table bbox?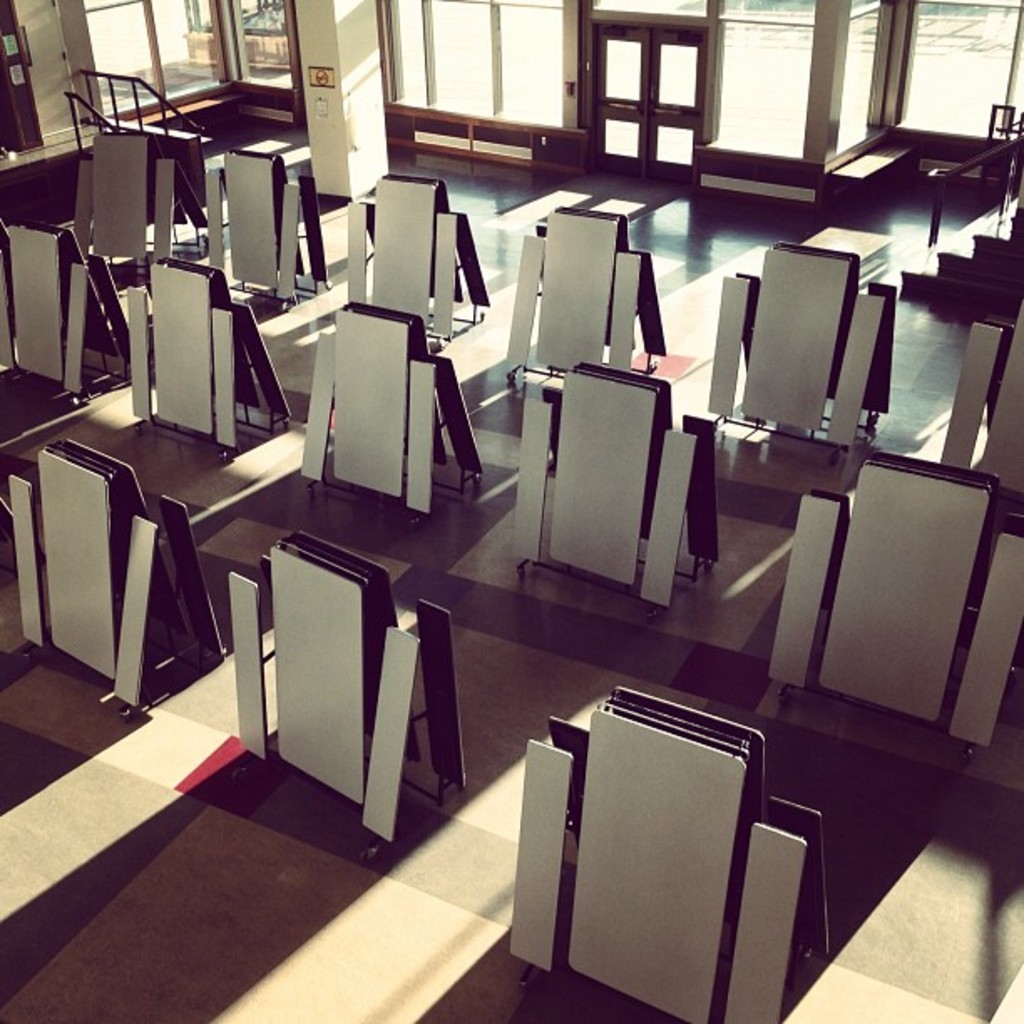
BBox(224, 152, 300, 311)
